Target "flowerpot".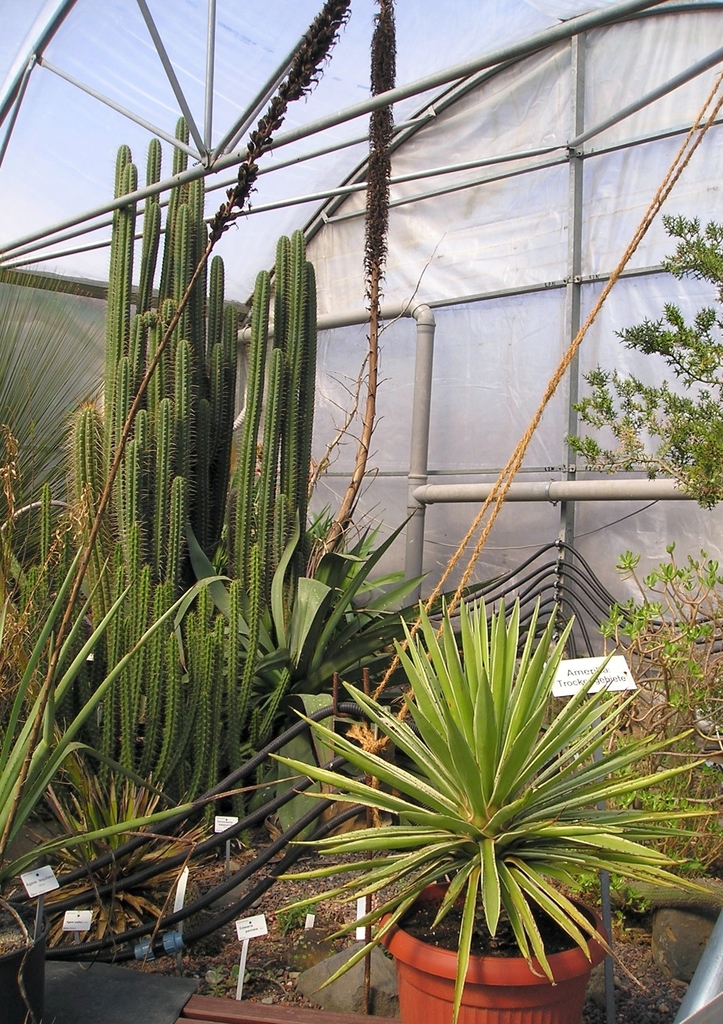
Target region: (x1=382, y1=898, x2=617, y2=1012).
